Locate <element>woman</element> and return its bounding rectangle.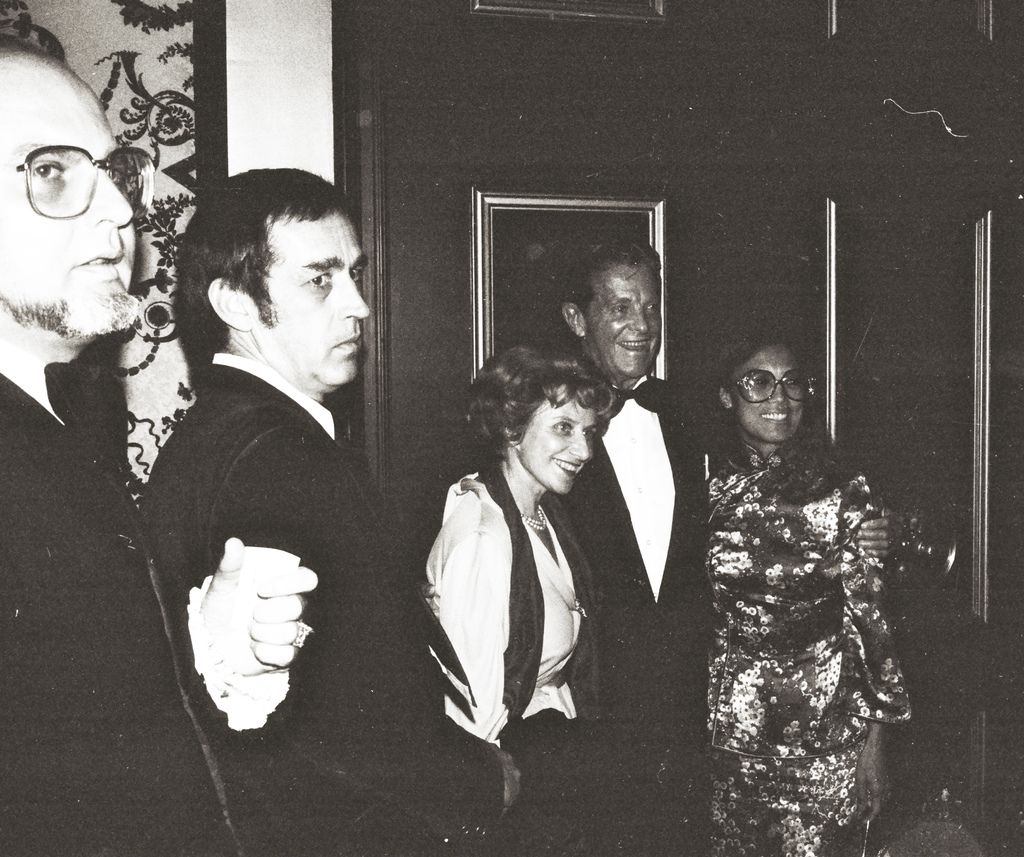
bbox=(676, 294, 918, 827).
